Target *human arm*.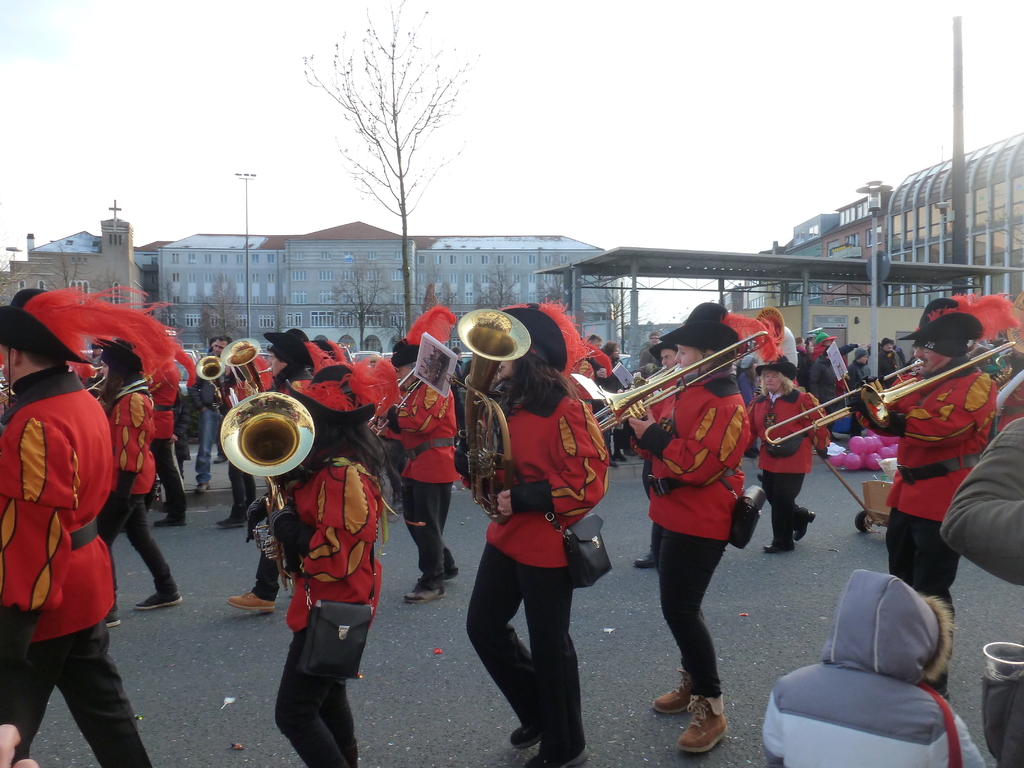
Target region: [106, 396, 153, 534].
